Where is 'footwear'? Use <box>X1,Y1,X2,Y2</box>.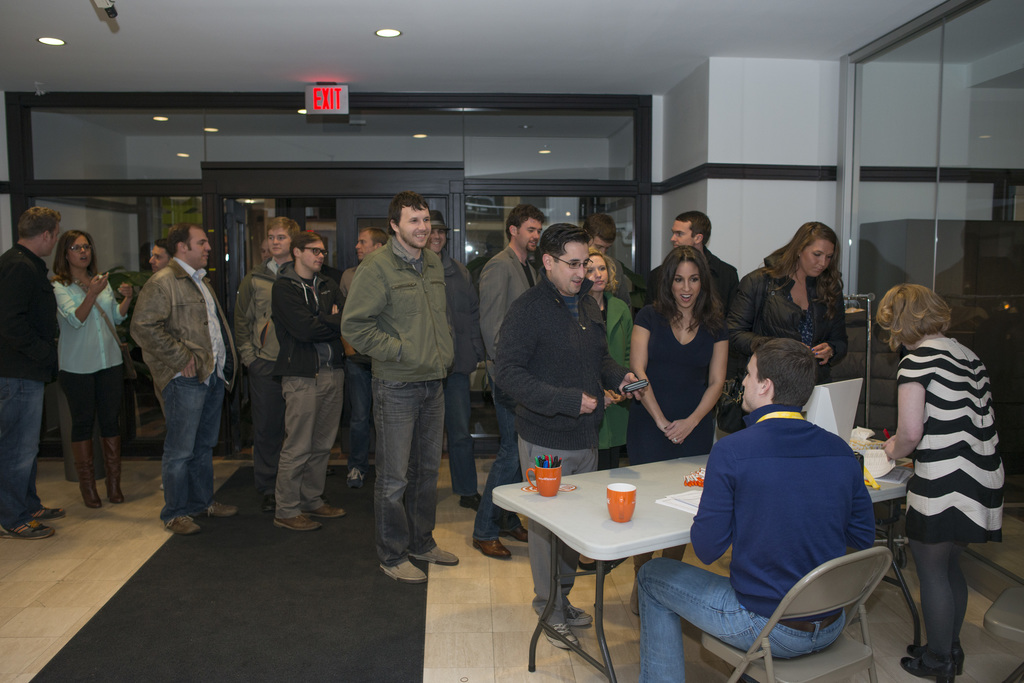
<box>28,502,63,522</box>.
